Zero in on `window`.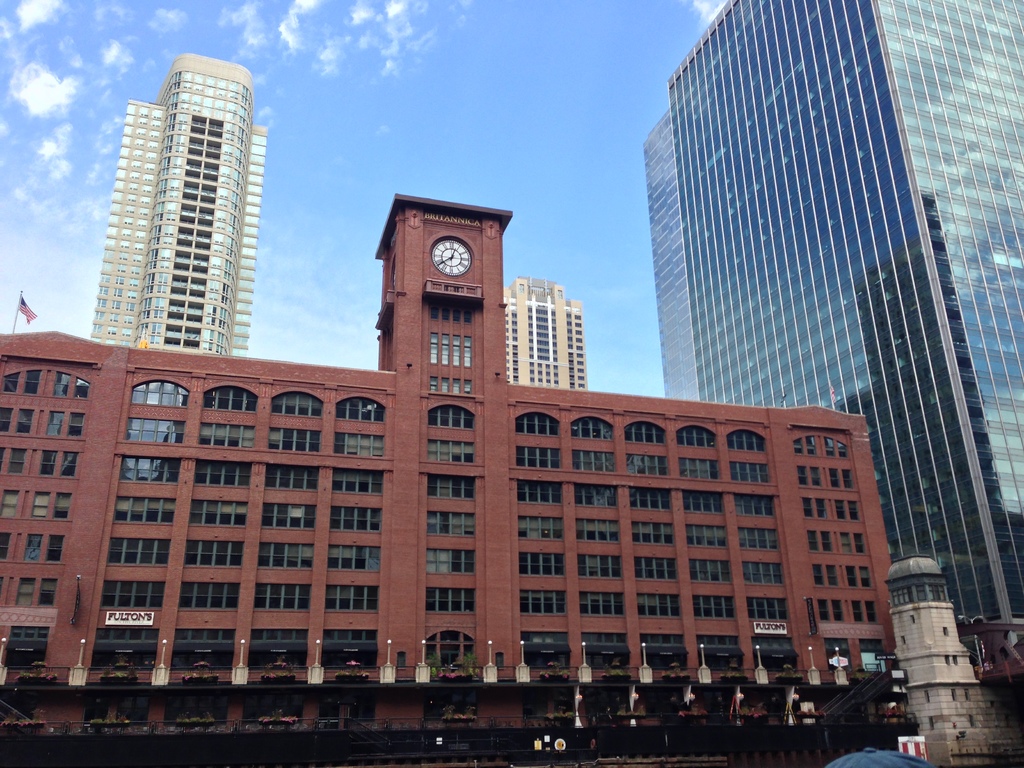
Zeroed in: BBox(842, 534, 866, 555).
